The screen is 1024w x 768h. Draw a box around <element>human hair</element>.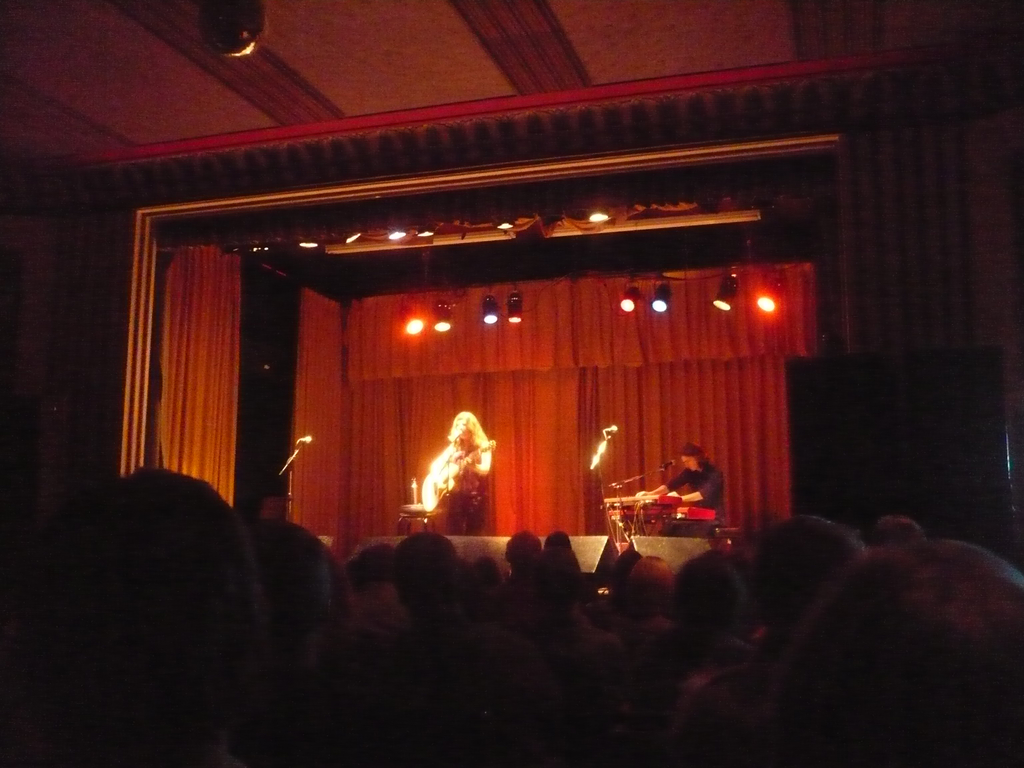
x1=444, y1=410, x2=488, y2=451.
